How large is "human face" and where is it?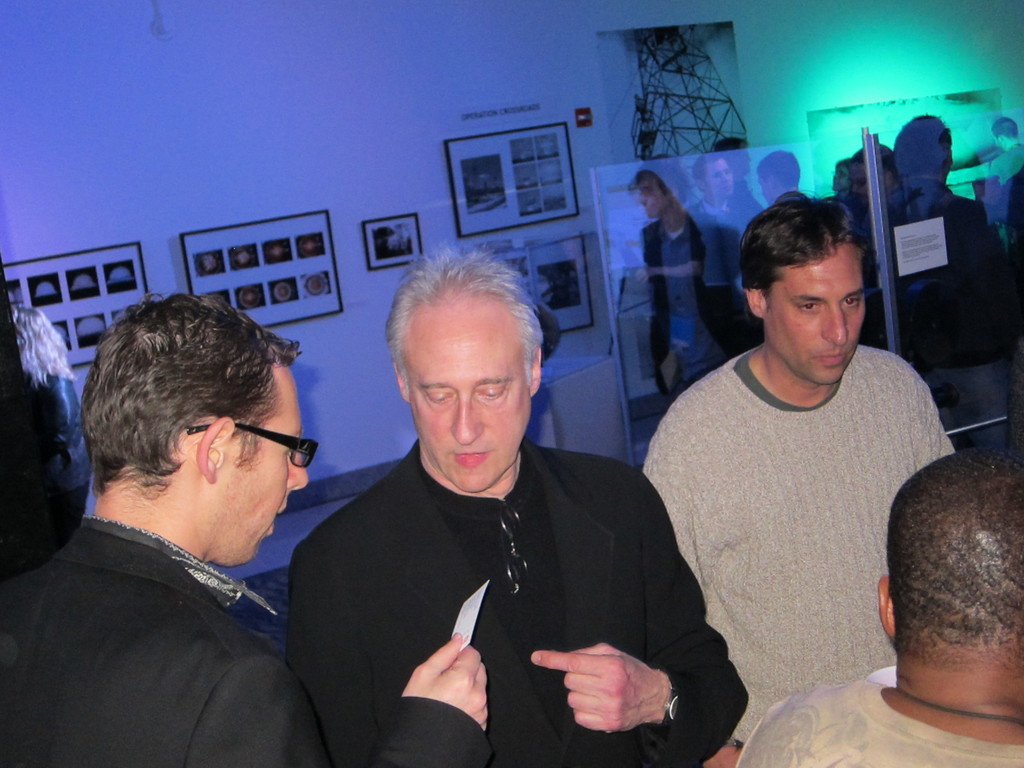
Bounding box: select_region(759, 167, 771, 200).
